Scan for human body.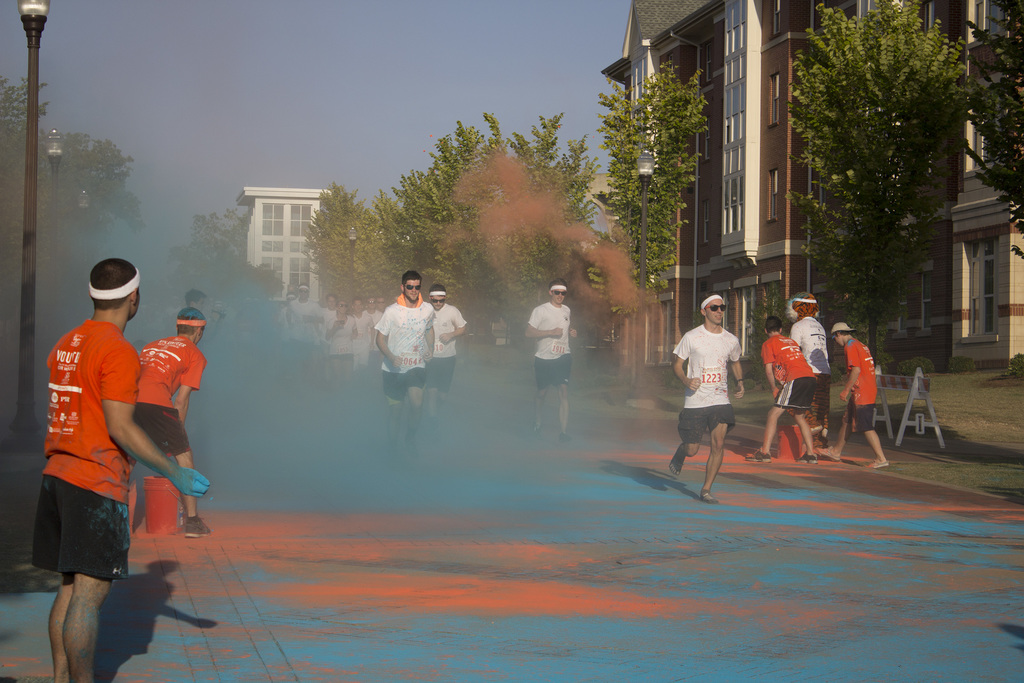
Scan result: x1=819, y1=324, x2=883, y2=468.
